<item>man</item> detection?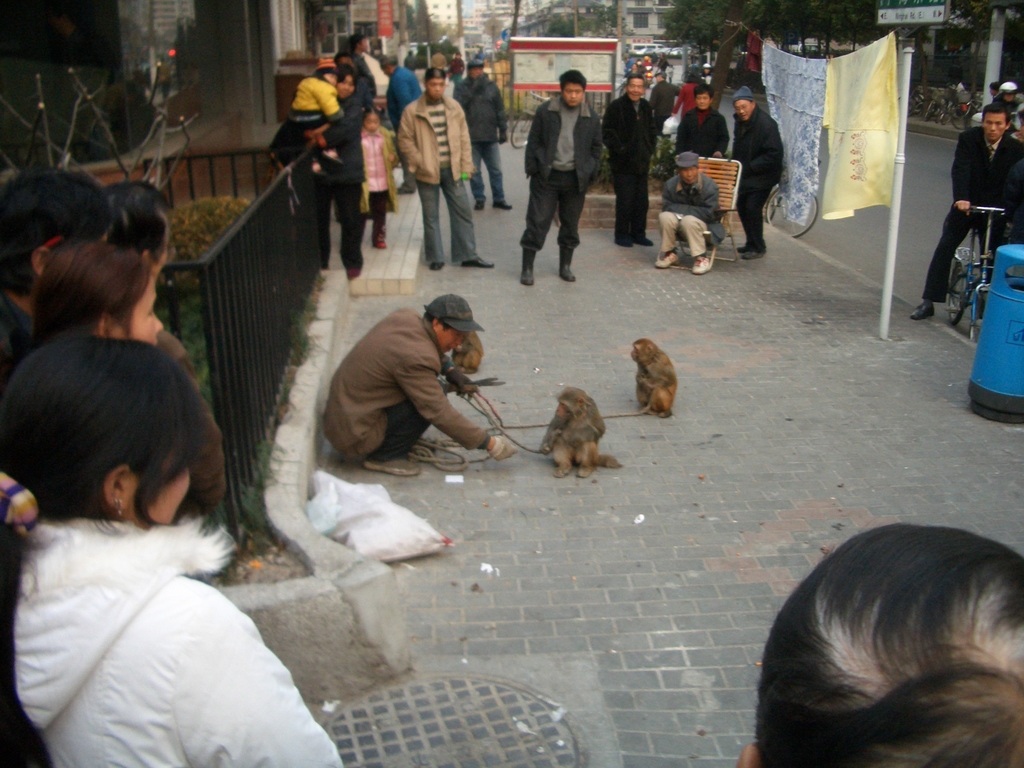
box=[0, 171, 113, 371]
